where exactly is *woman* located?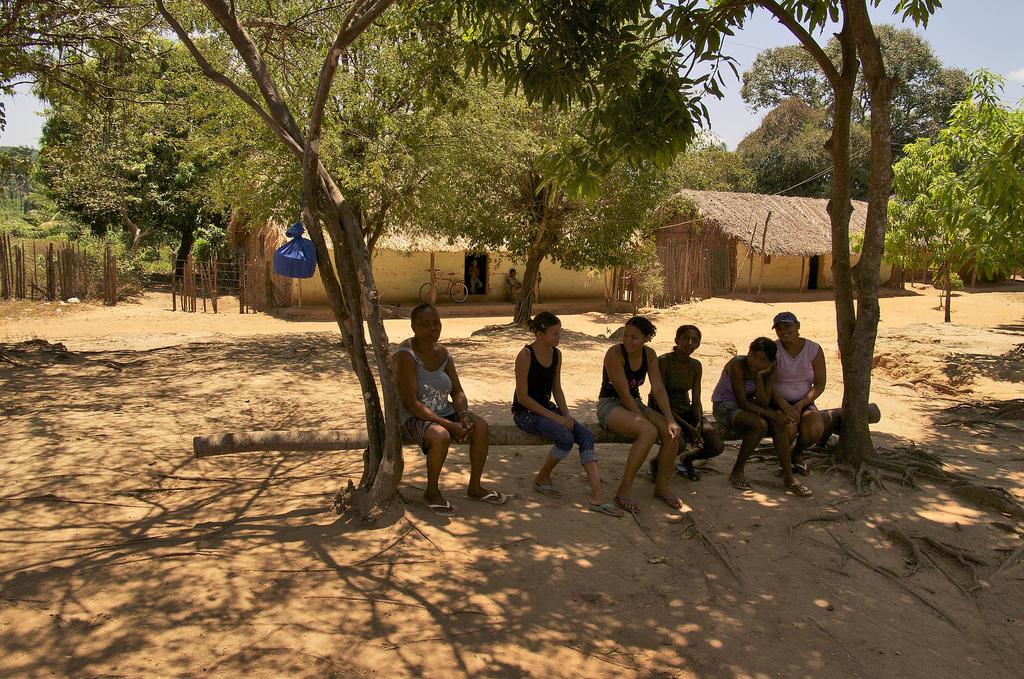
Its bounding box is locate(611, 307, 689, 518).
